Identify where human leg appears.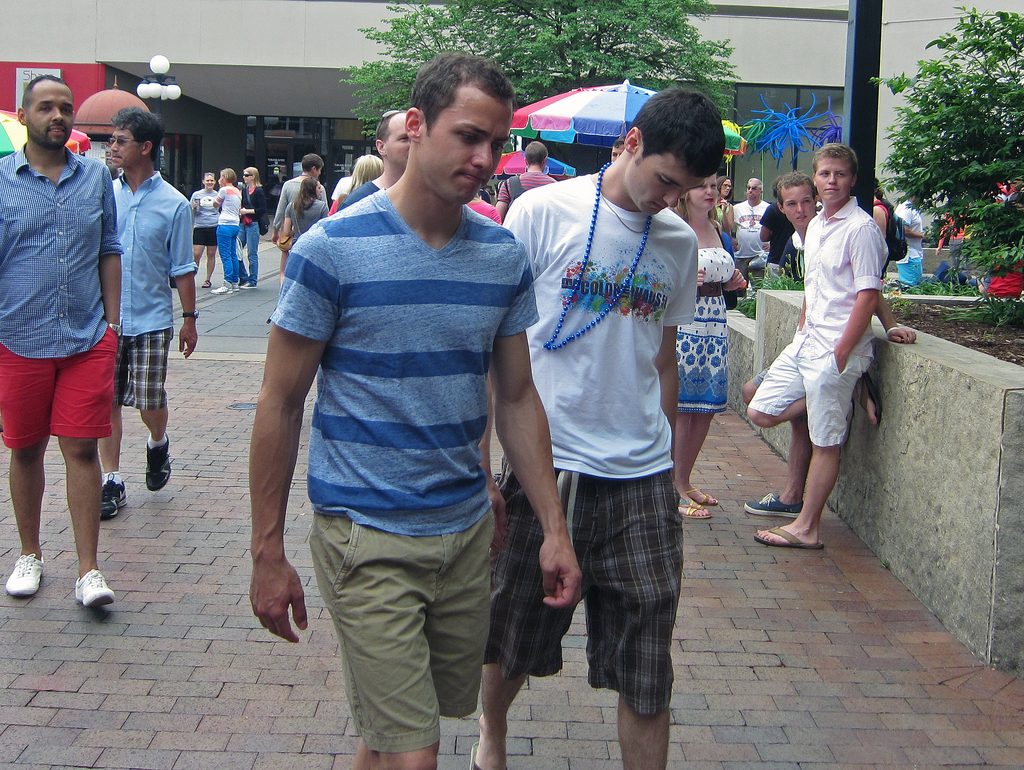
Appears at box(753, 346, 870, 552).
